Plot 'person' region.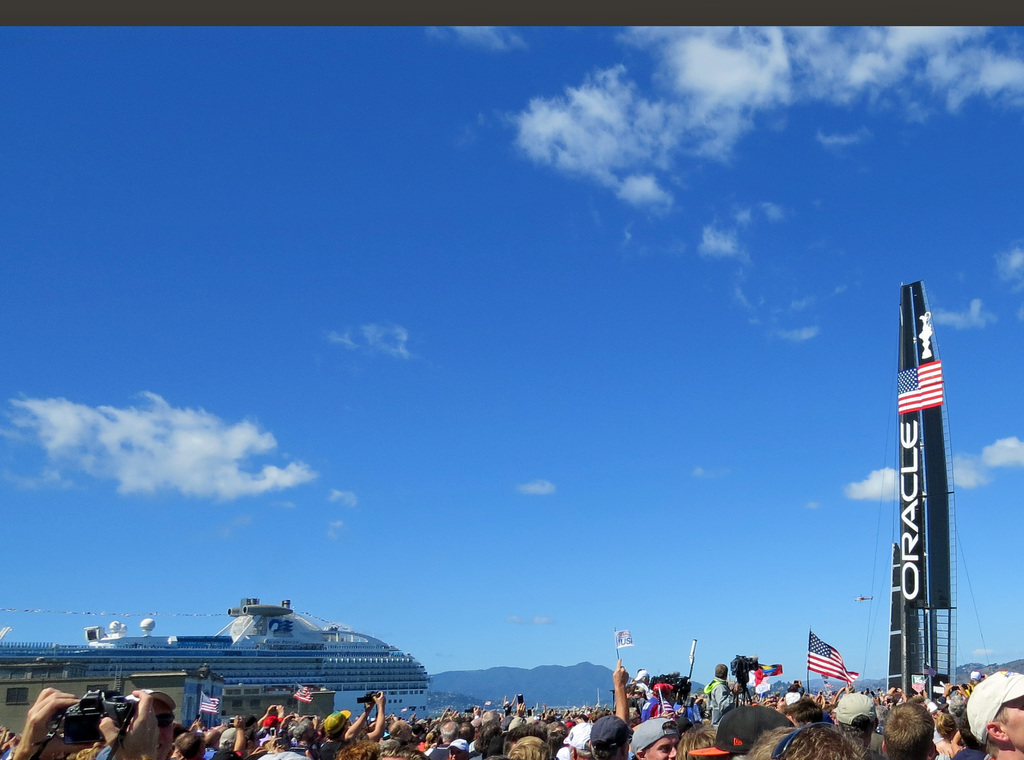
Plotted at [x1=963, y1=670, x2=1023, y2=759].
